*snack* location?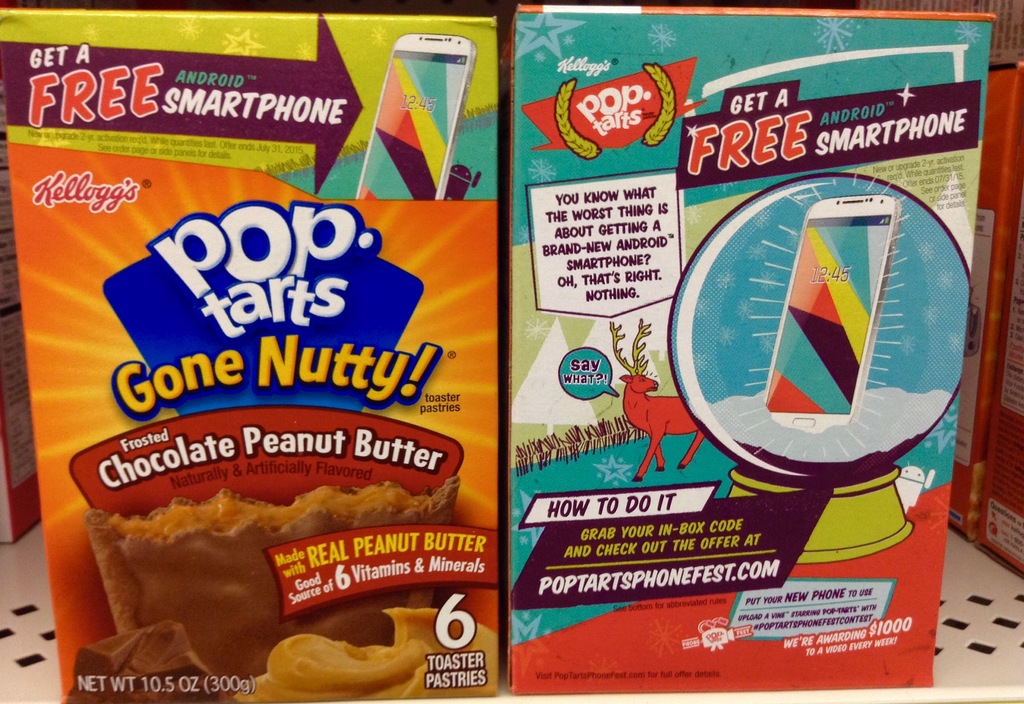
[left=59, top=617, right=227, bottom=703]
